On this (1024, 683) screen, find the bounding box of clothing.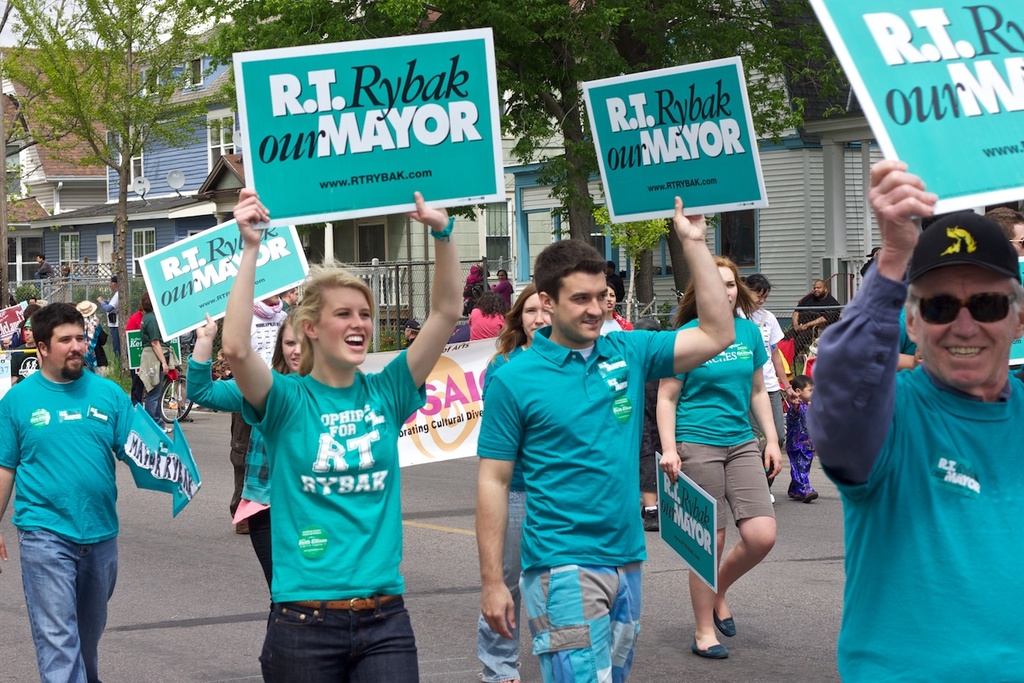
Bounding box: box=[786, 395, 816, 497].
